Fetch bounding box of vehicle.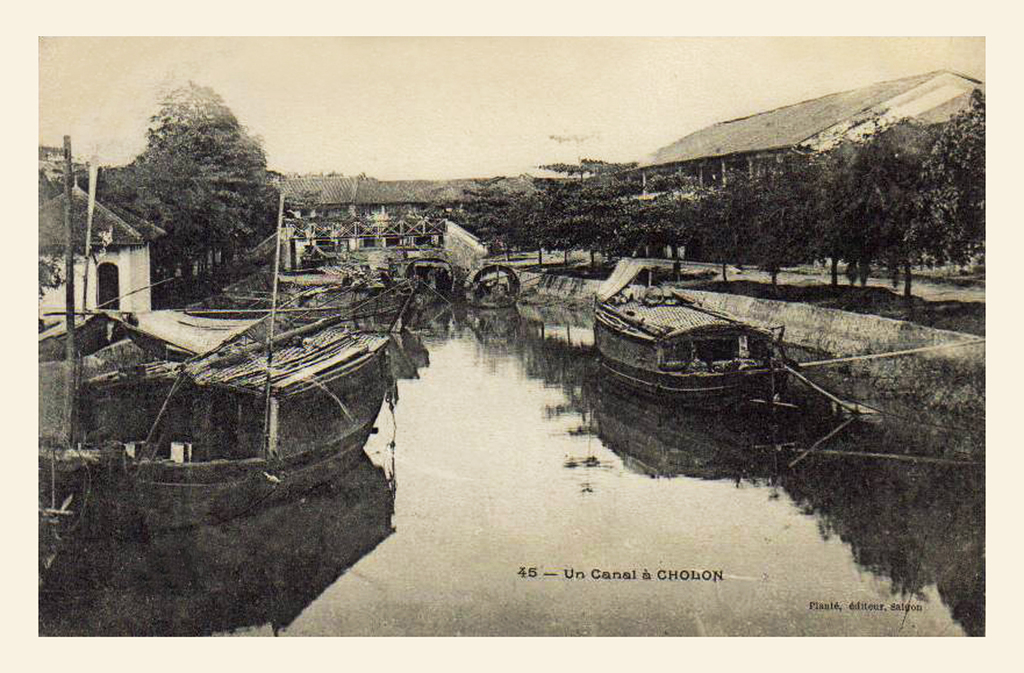
Bbox: pyautogui.locateOnScreen(585, 280, 859, 422).
